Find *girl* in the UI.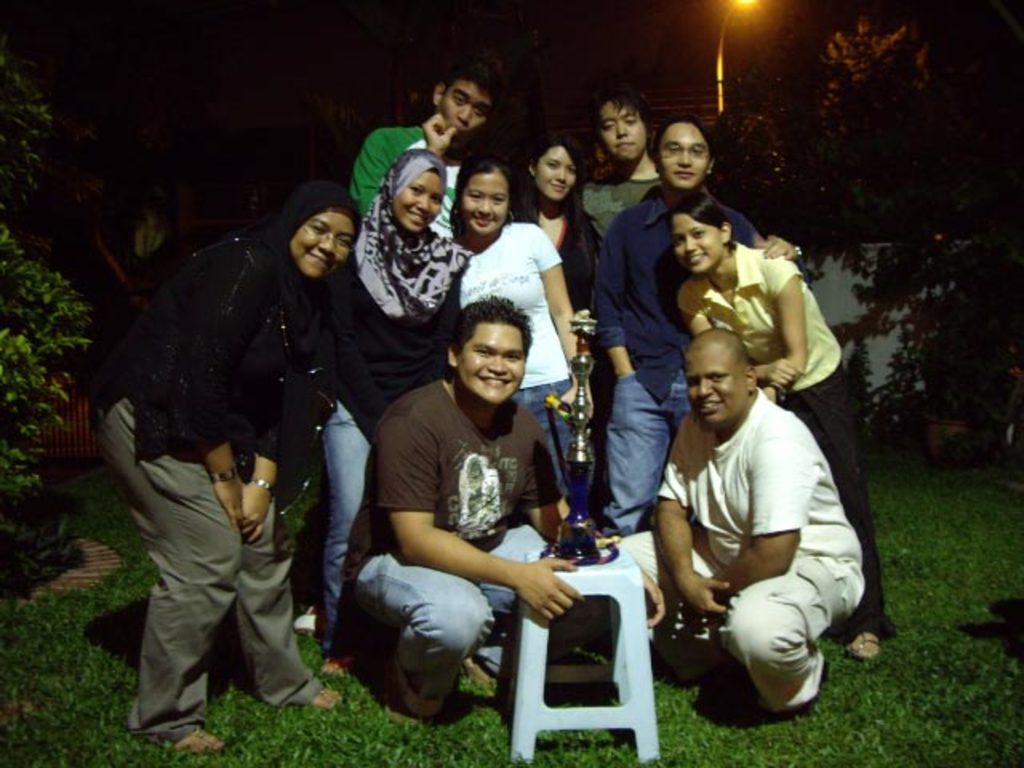
UI element at [x1=98, y1=195, x2=360, y2=750].
